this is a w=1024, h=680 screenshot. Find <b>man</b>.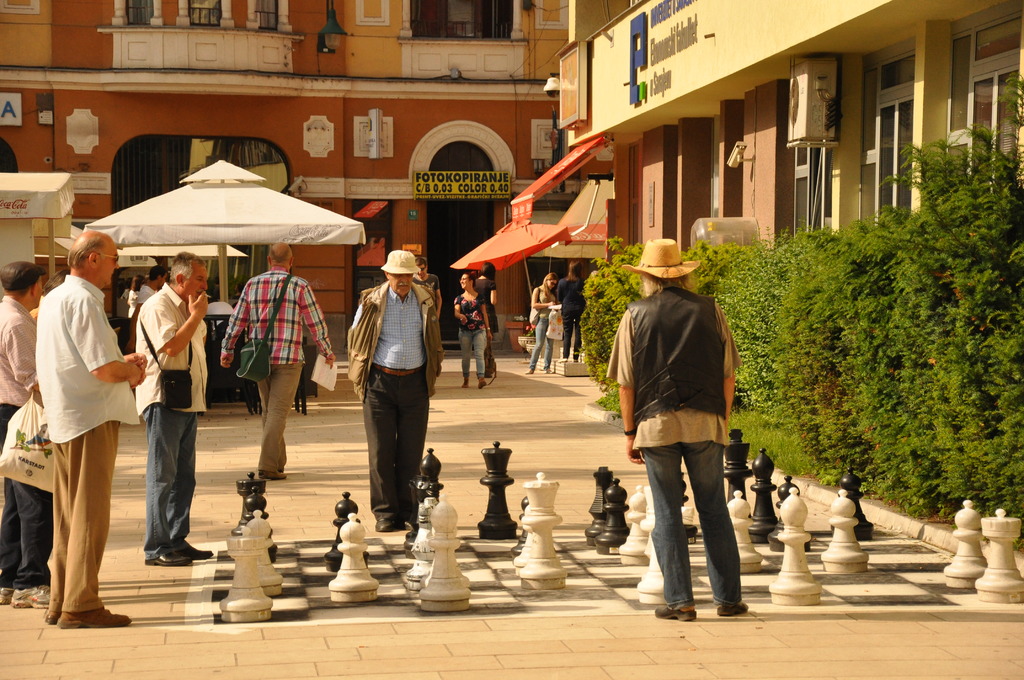
Bounding box: crop(220, 240, 334, 482).
